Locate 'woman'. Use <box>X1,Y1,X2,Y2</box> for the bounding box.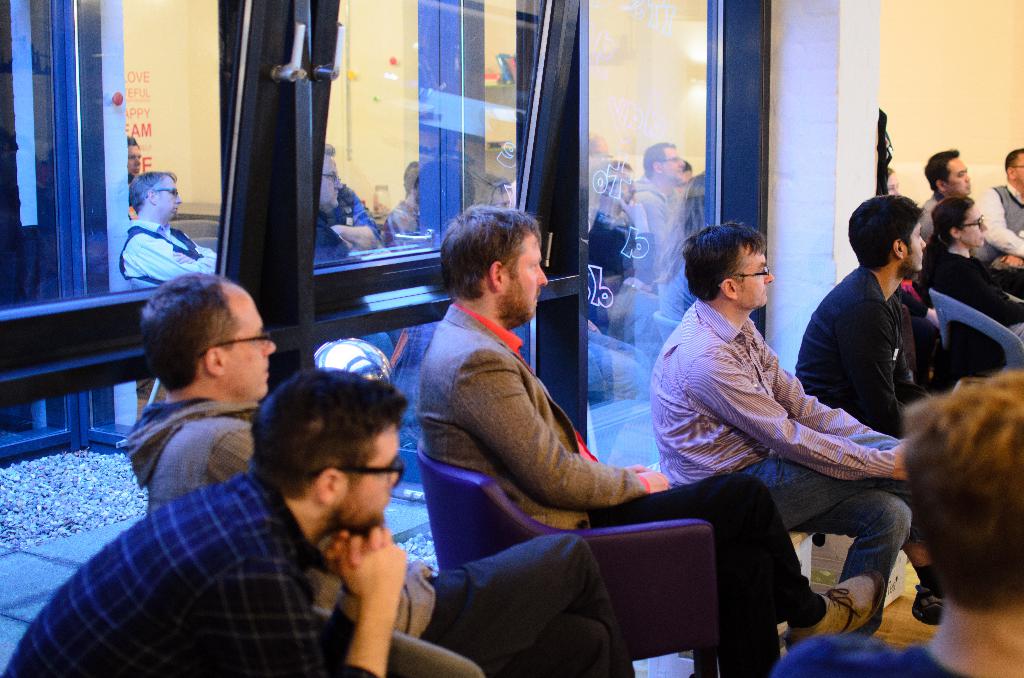
<box>918,200,1023,390</box>.
